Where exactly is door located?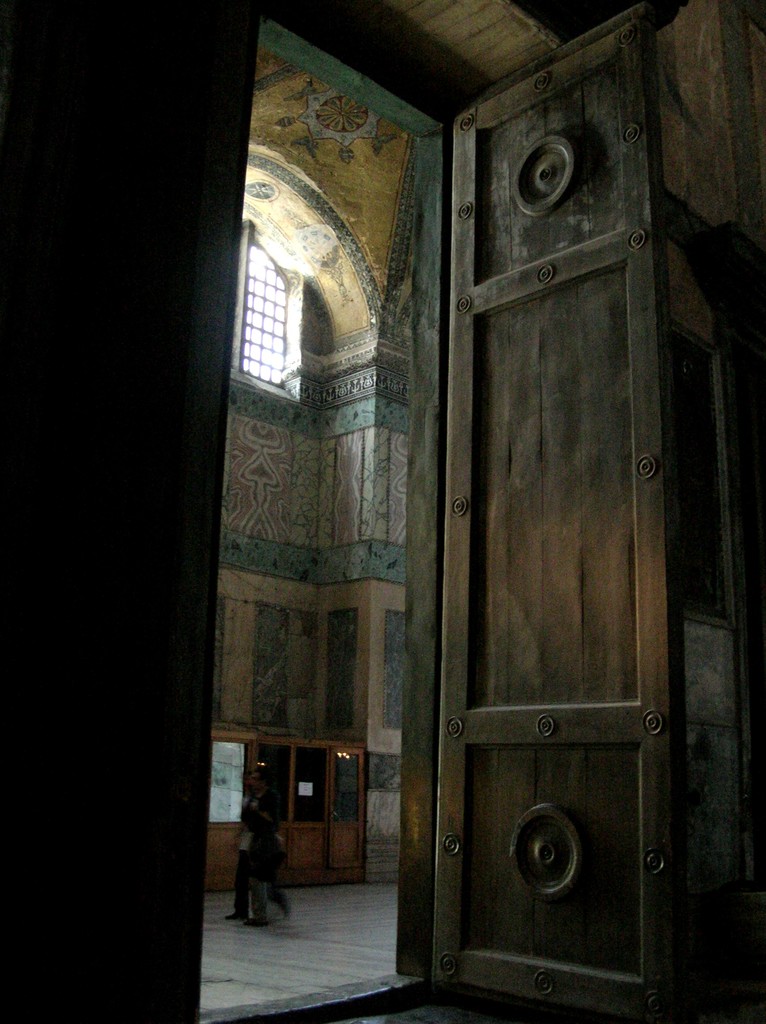
Its bounding box is [x1=323, y1=744, x2=367, y2=868].
